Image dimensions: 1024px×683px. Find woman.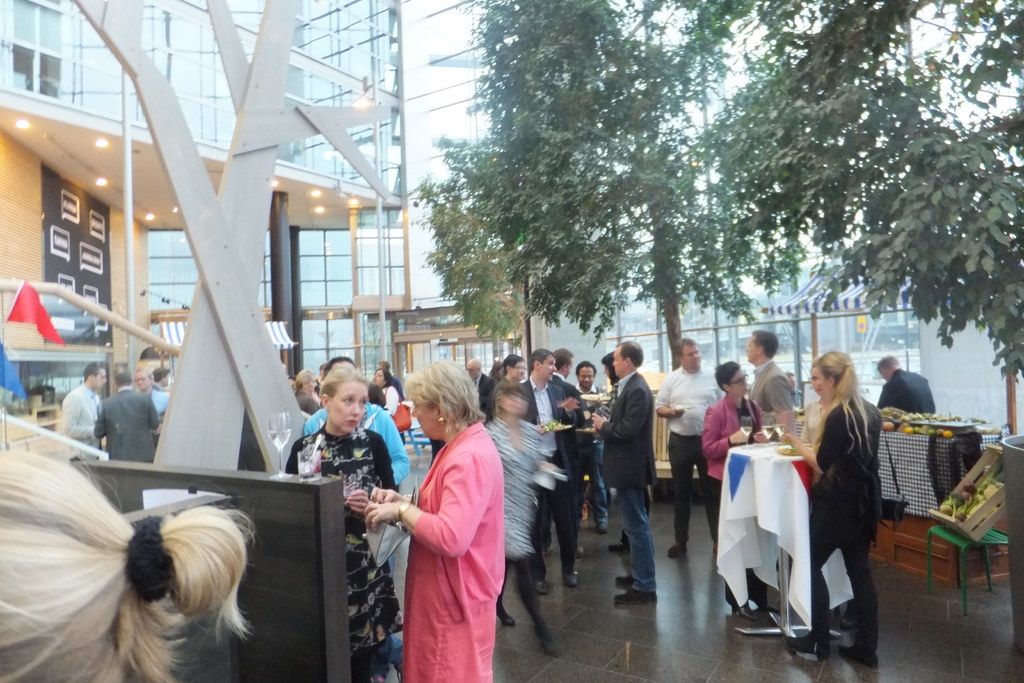
281:368:399:682.
